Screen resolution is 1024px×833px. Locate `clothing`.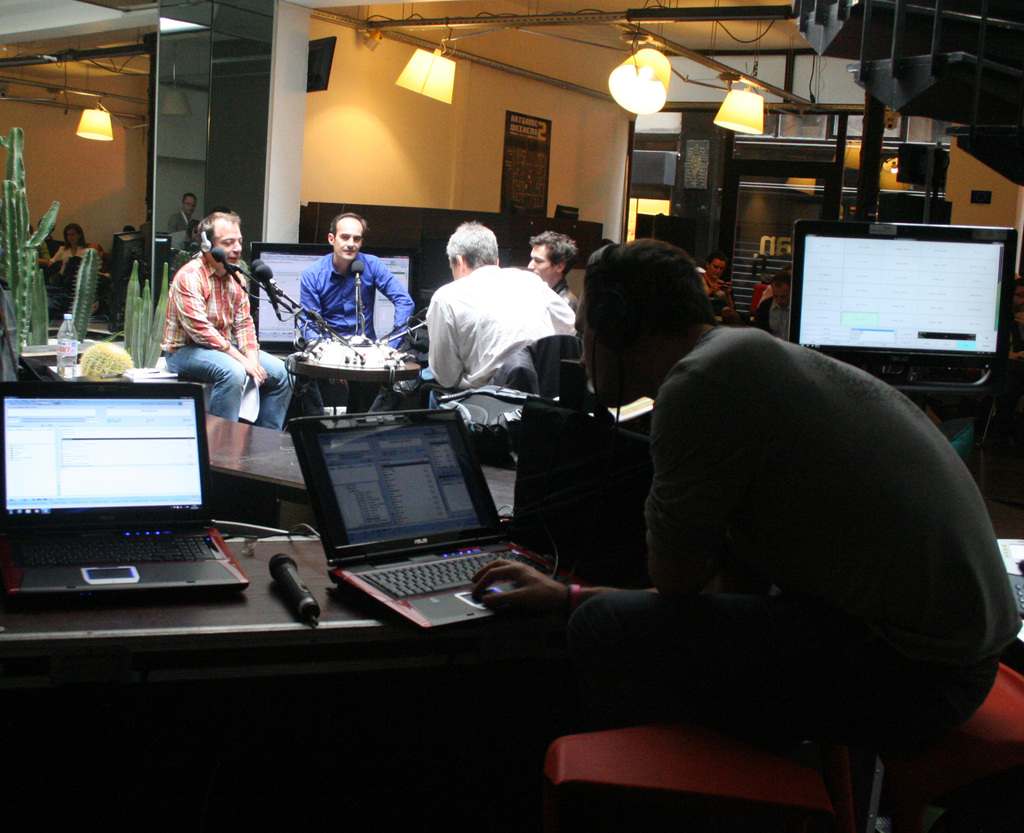
crop(403, 244, 577, 424).
